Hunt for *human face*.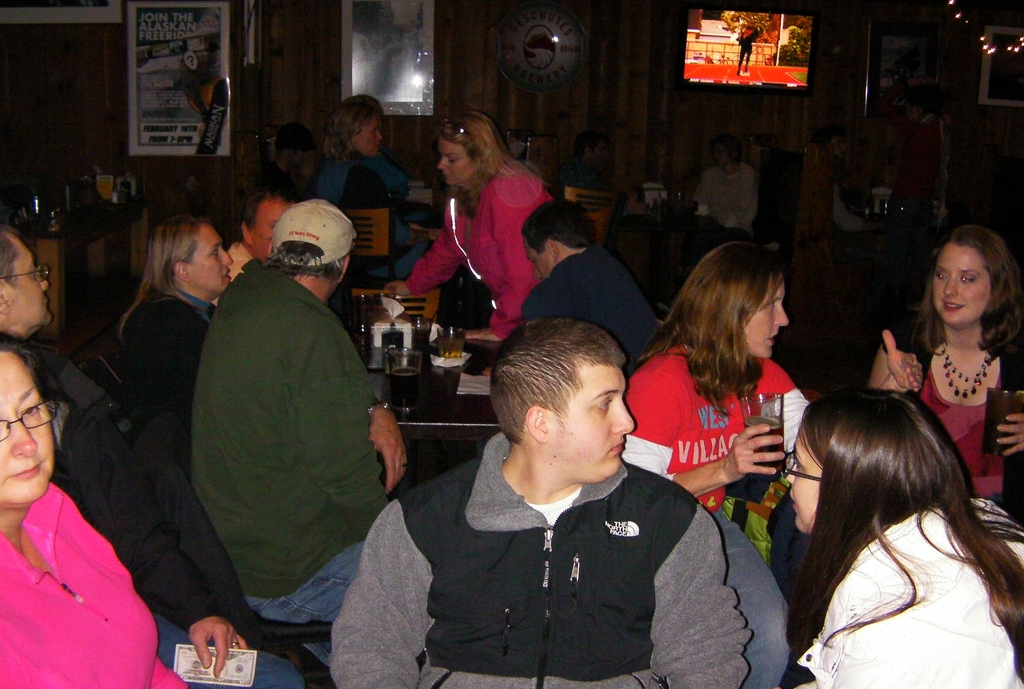
Hunted down at 359 115 383 156.
